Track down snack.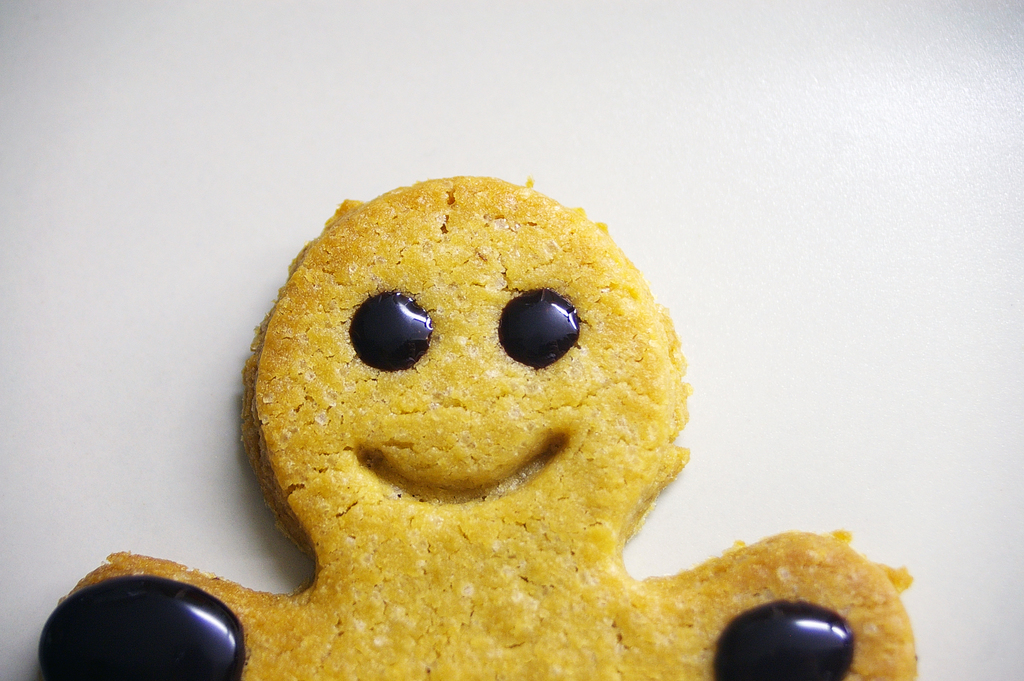
Tracked to (40, 174, 922, 680).
